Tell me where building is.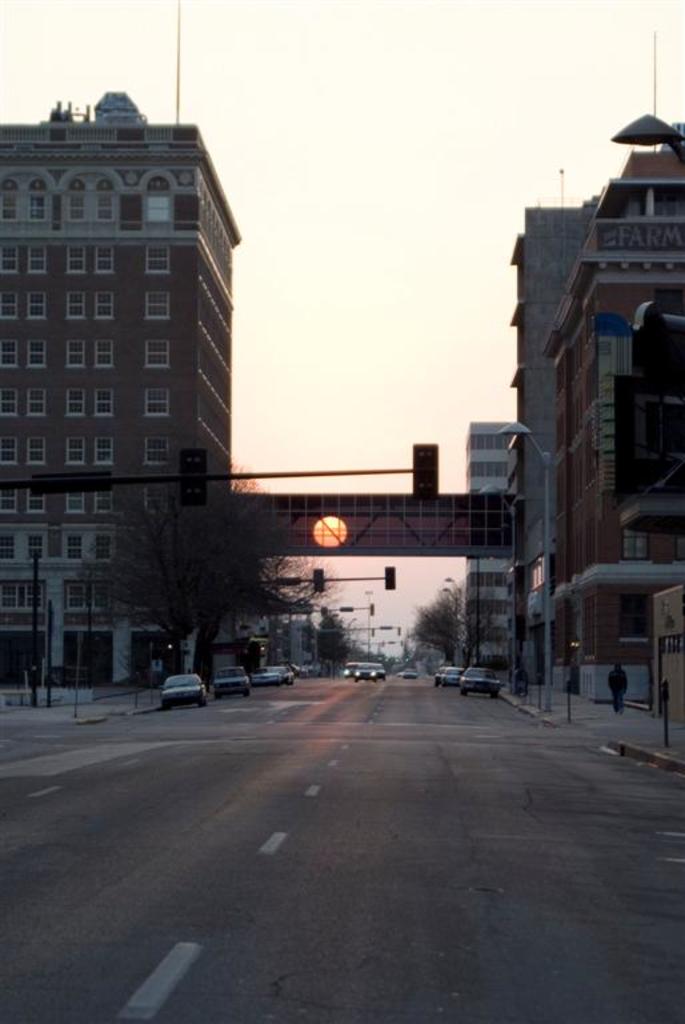
building is at bbox=[0, 93, 243, 688].
